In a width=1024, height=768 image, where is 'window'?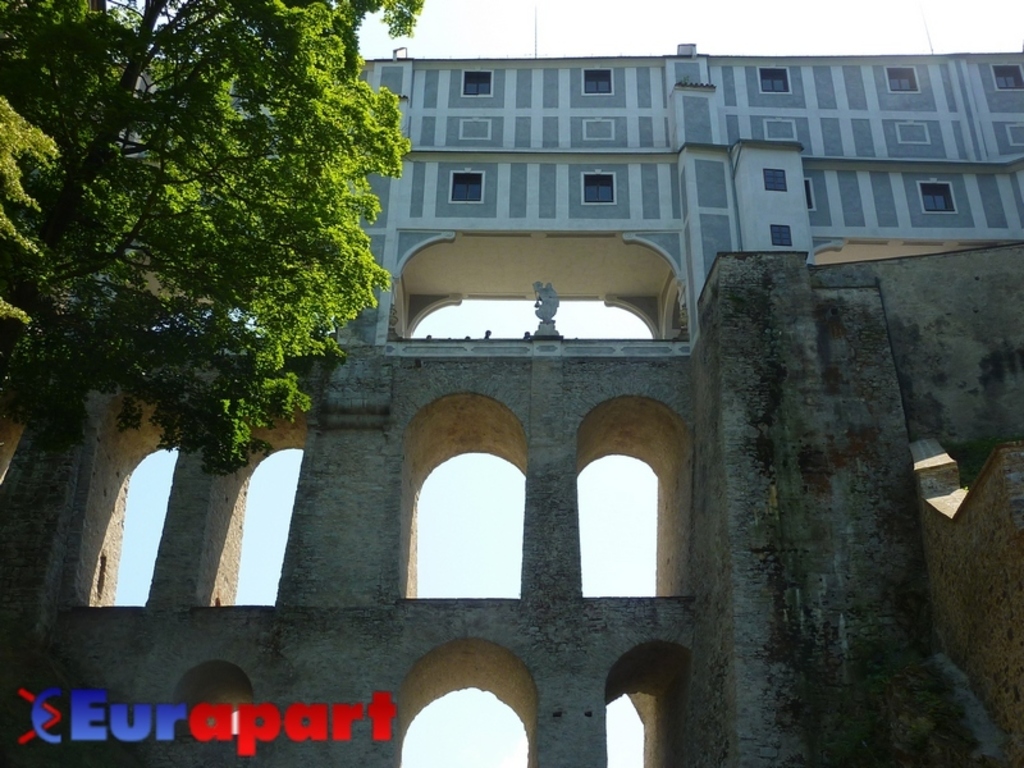
region(996, 60, 1023, 86).
